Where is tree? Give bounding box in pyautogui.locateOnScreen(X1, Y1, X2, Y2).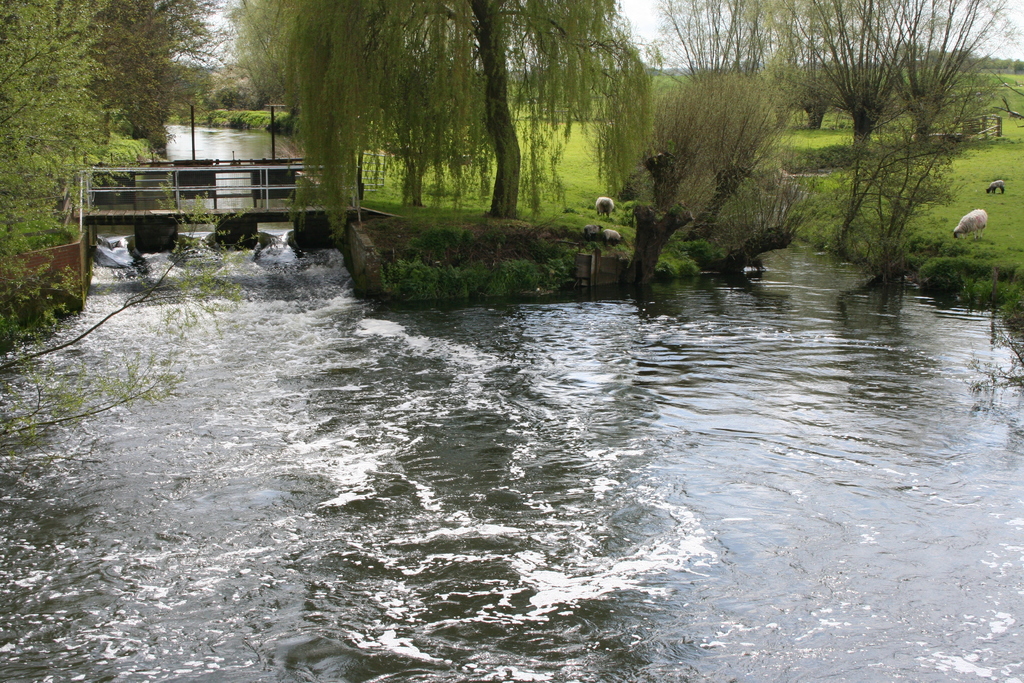
pyautogui.locateOnScreen(0, 0, 246, 475).
